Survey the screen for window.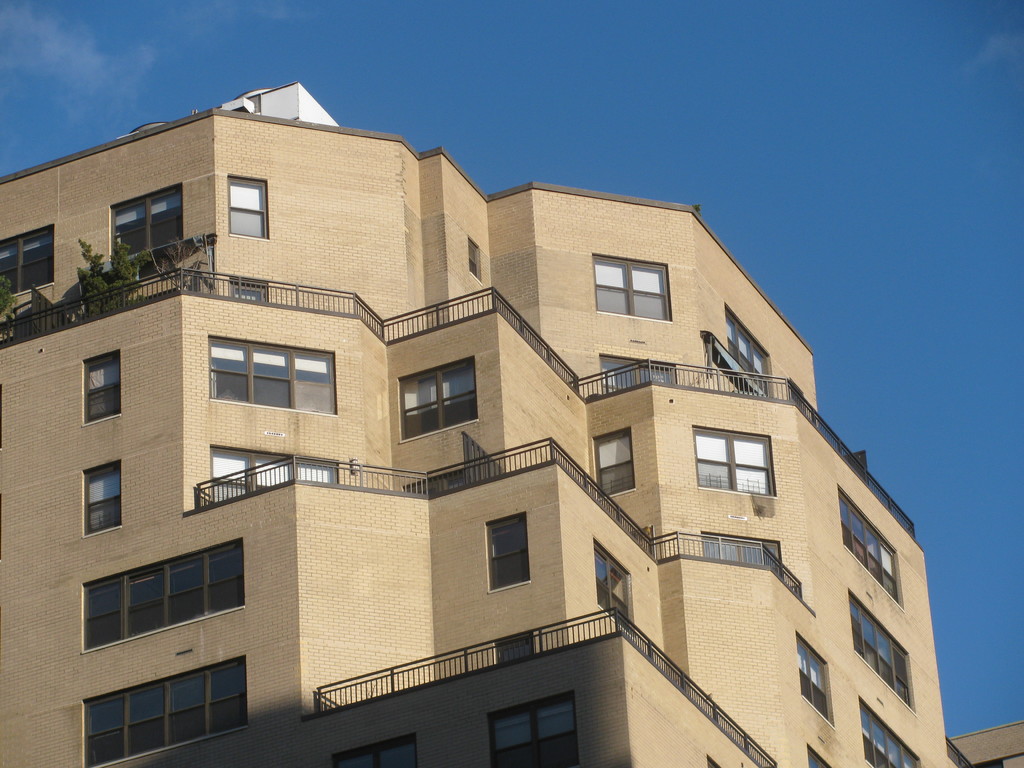
Survey found: bbox(80, 656, 246, 767).
